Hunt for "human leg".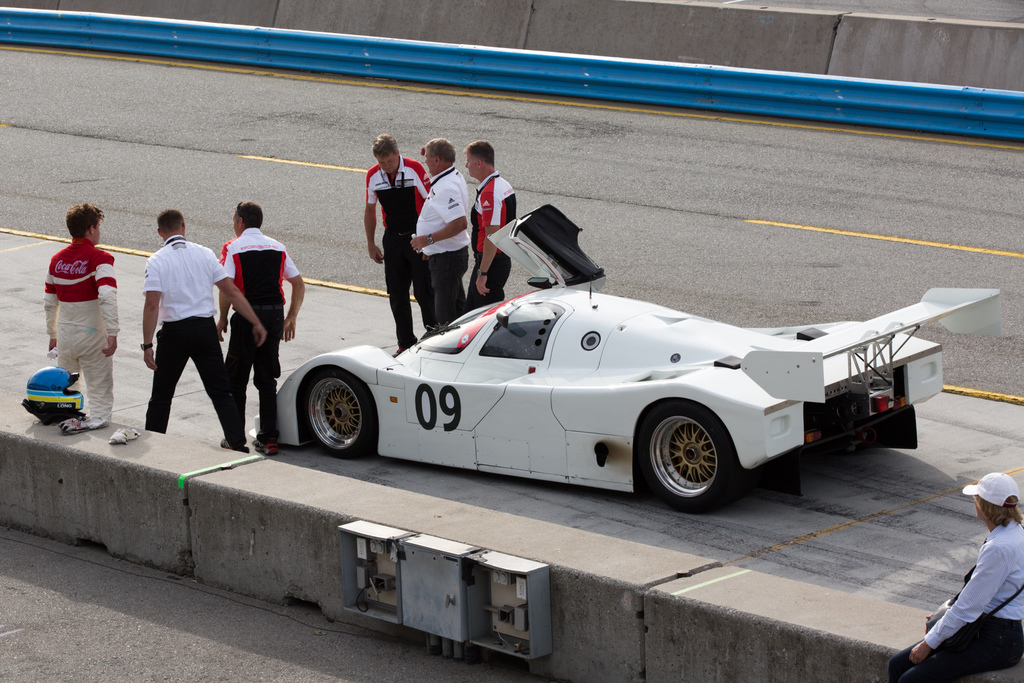
Hunted down at [x1=256, y1=308, x2=285, y2=460].
